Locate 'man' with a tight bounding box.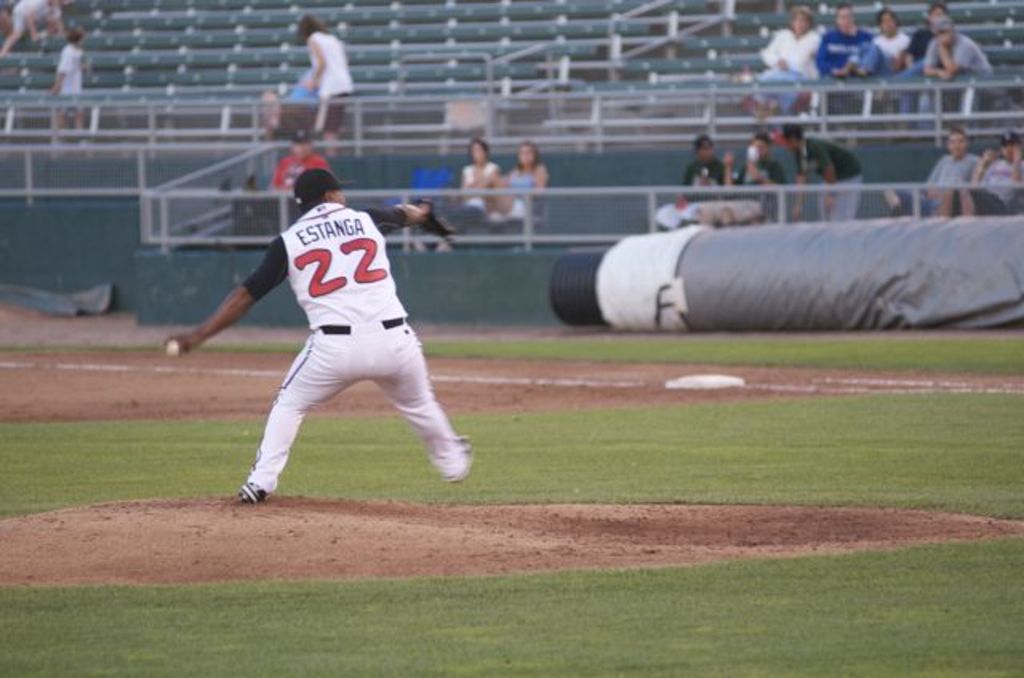
(x1=957, y1=128, x2=1022, y2=214).
